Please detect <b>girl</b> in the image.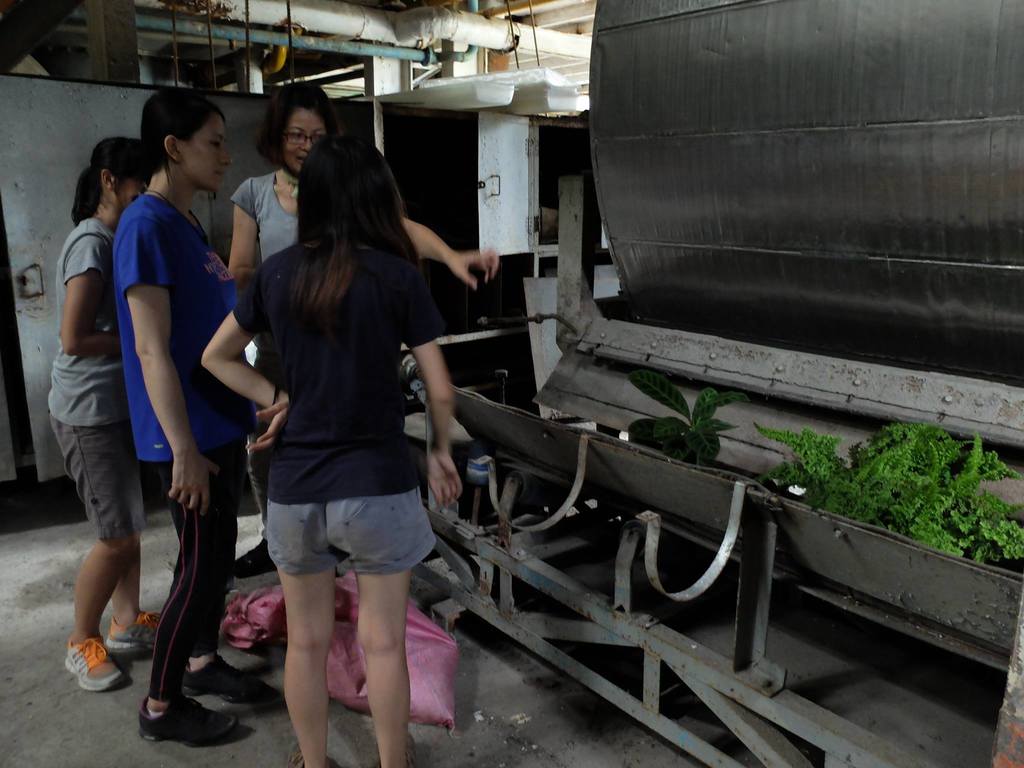
bbox(47, 140, 168, 692).
